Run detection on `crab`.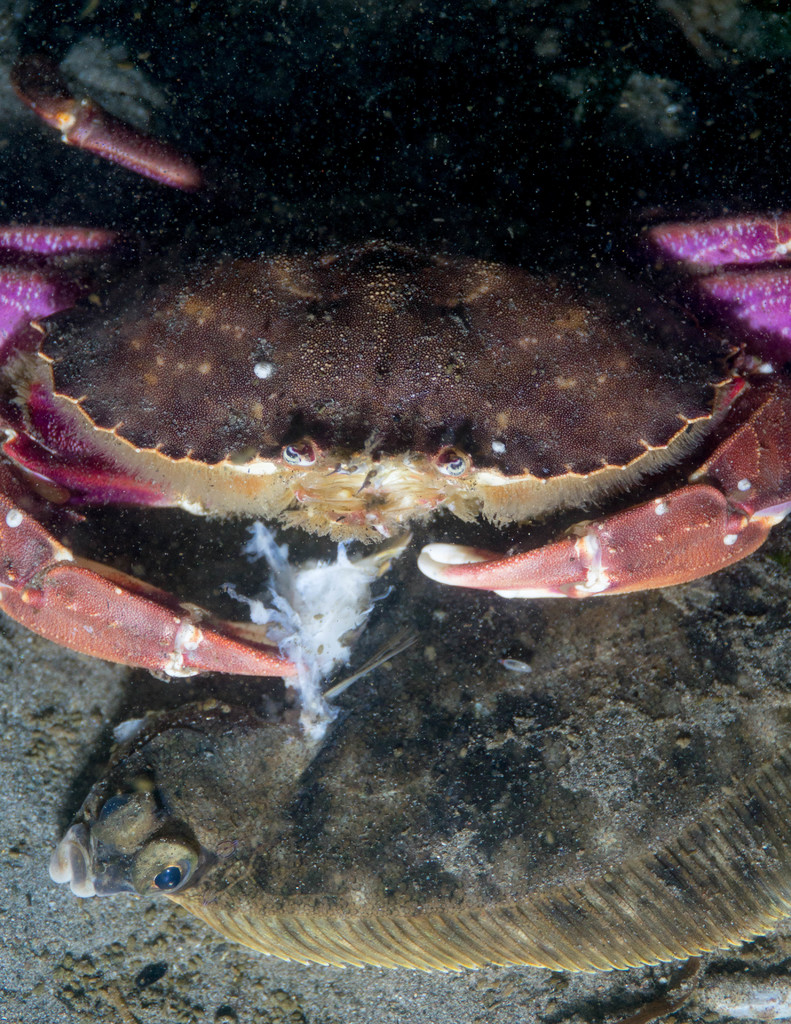
Result: (0, 45, 790, 678).
